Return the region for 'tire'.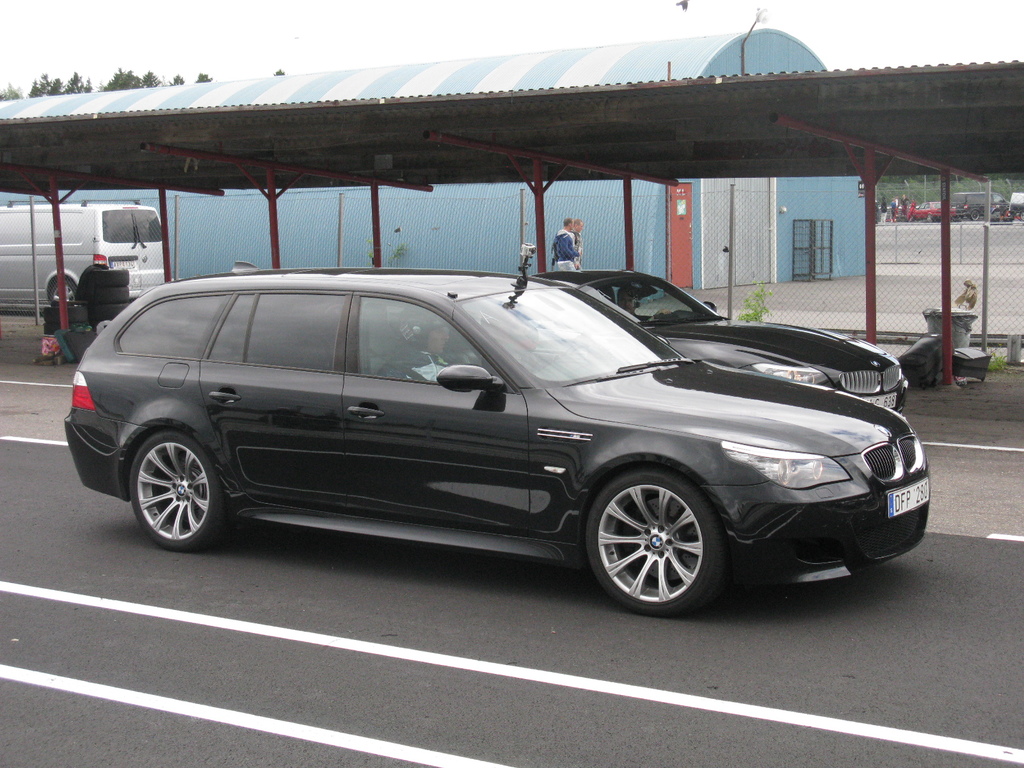
box(133, 435, 234, 553).
